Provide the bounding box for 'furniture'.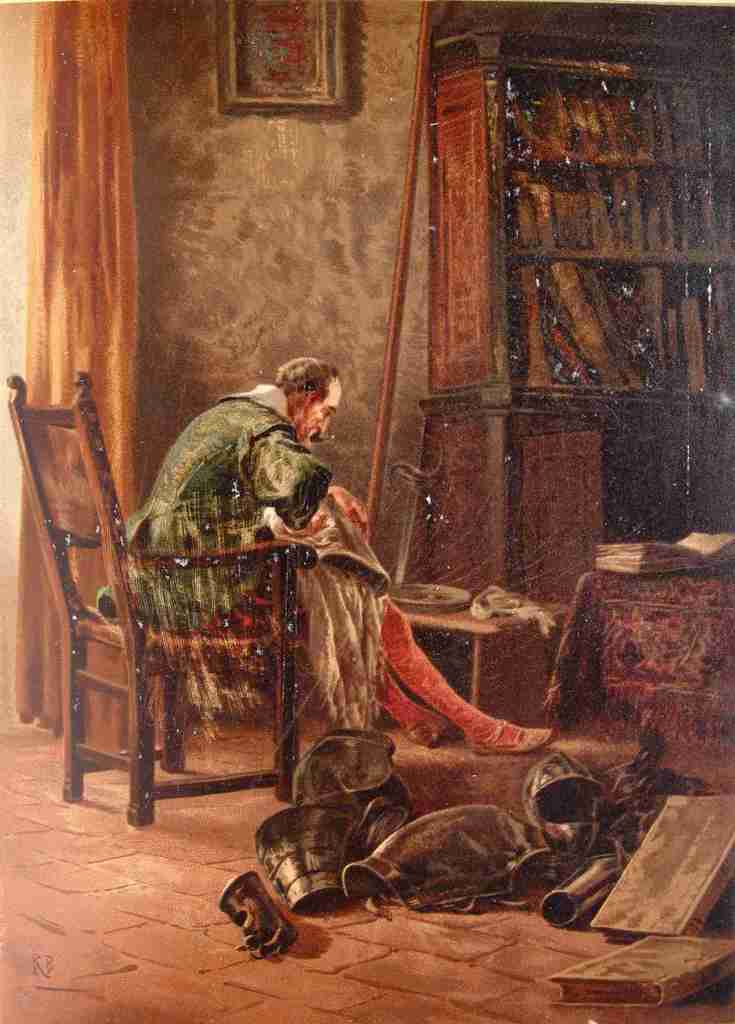
pyautogui.locateOnScreen(561, 567, 734, 793).
